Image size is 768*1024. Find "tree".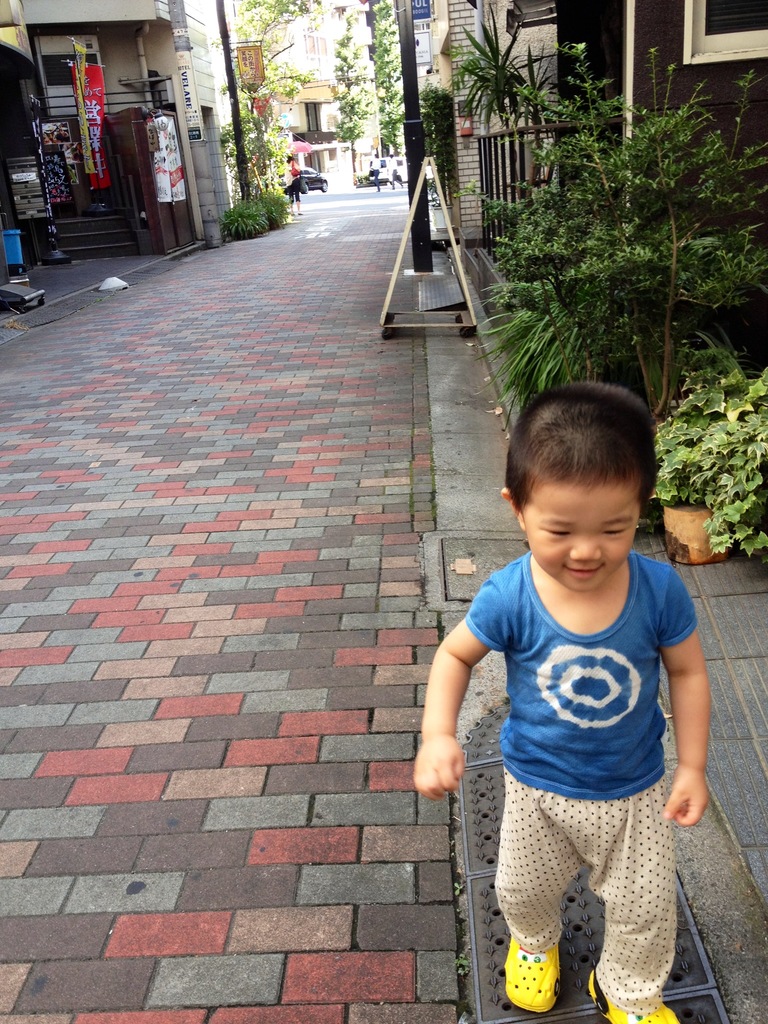
{"x1": 332, "y1": 13, "x2": 366, "y2": 172}.
